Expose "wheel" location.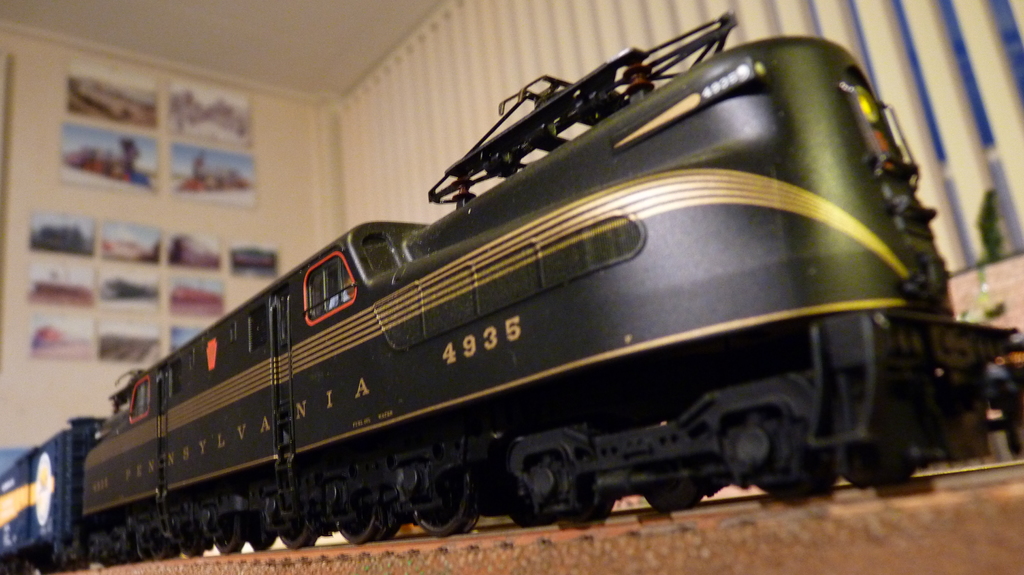
Exposed at detection(180, 539, 207, 562).
